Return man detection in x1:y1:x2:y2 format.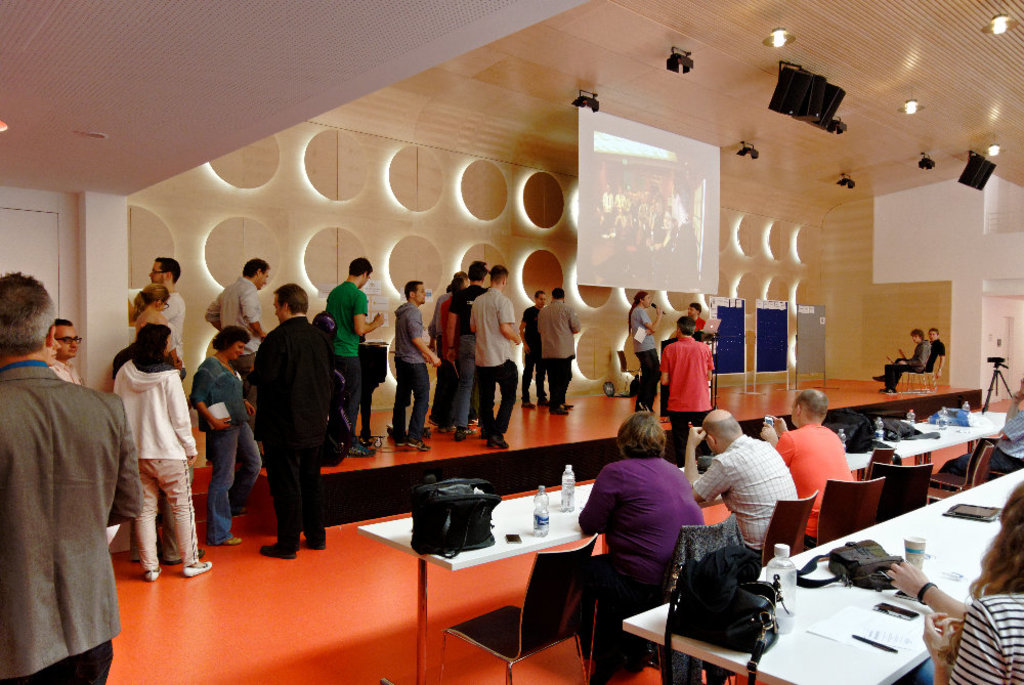
764:388:860:544.
